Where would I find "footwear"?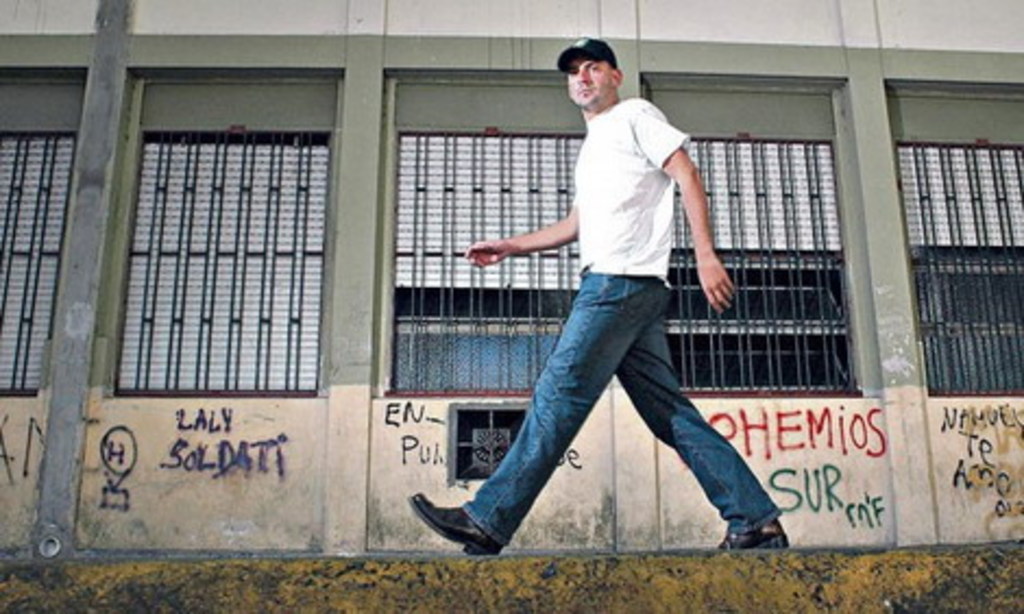
At pyautogui.locateOnScreen(717, 516, 791, 553).
